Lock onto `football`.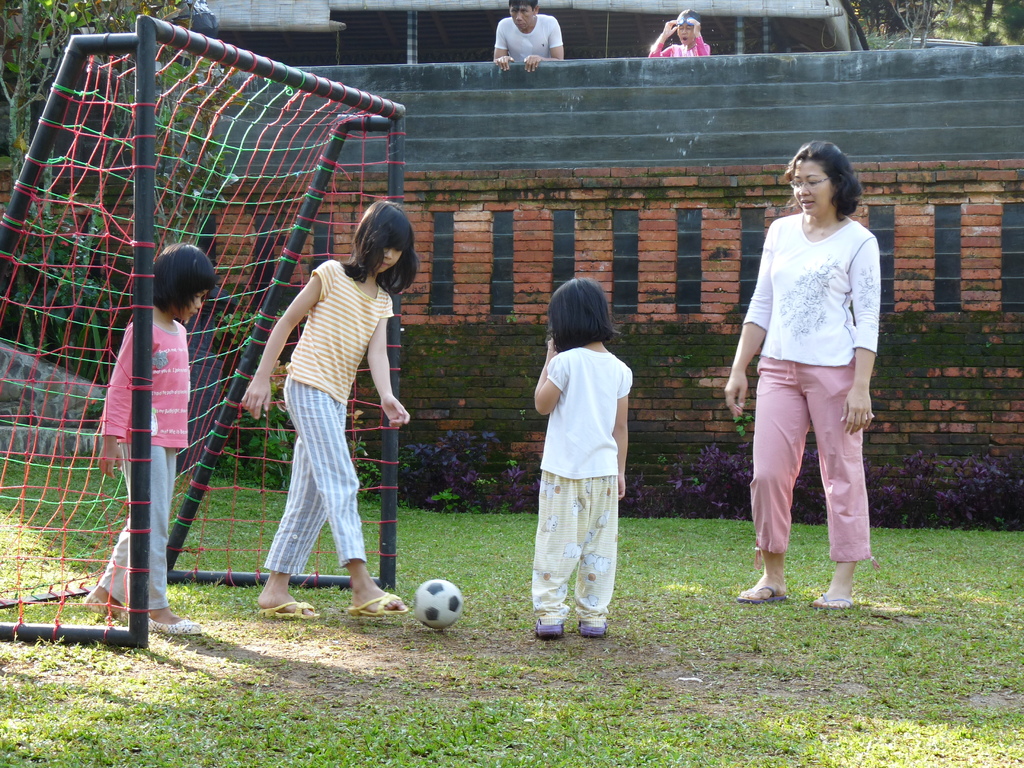
Locked: 410:576:463:633.
